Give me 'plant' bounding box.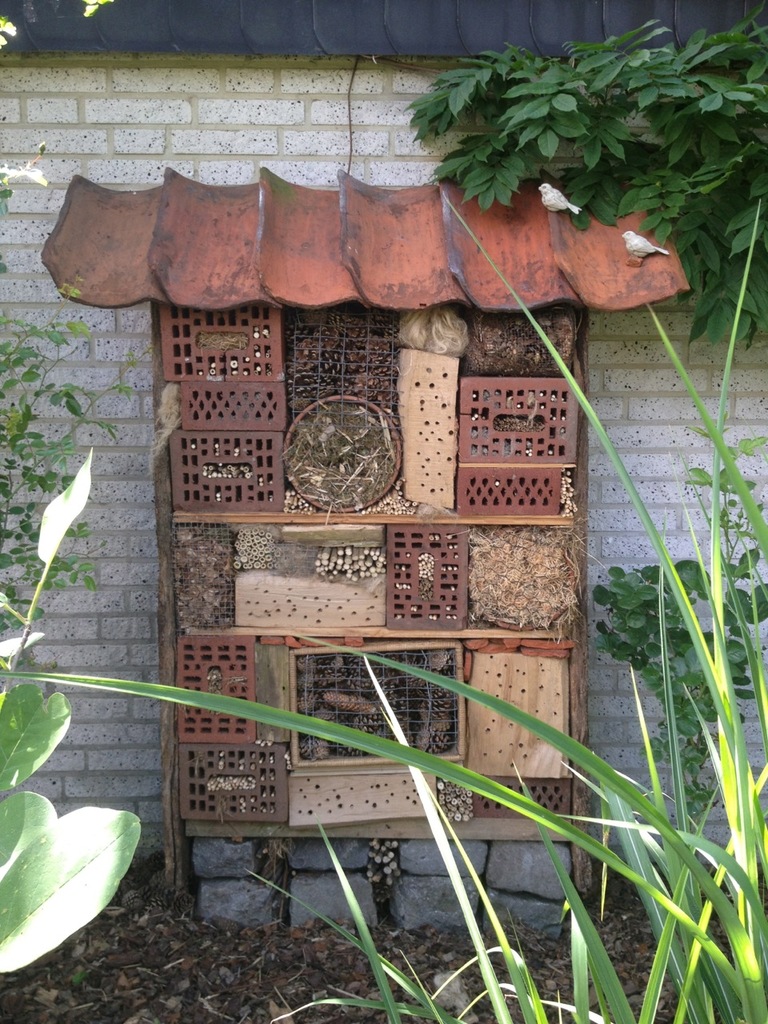
406 0 767 357.
